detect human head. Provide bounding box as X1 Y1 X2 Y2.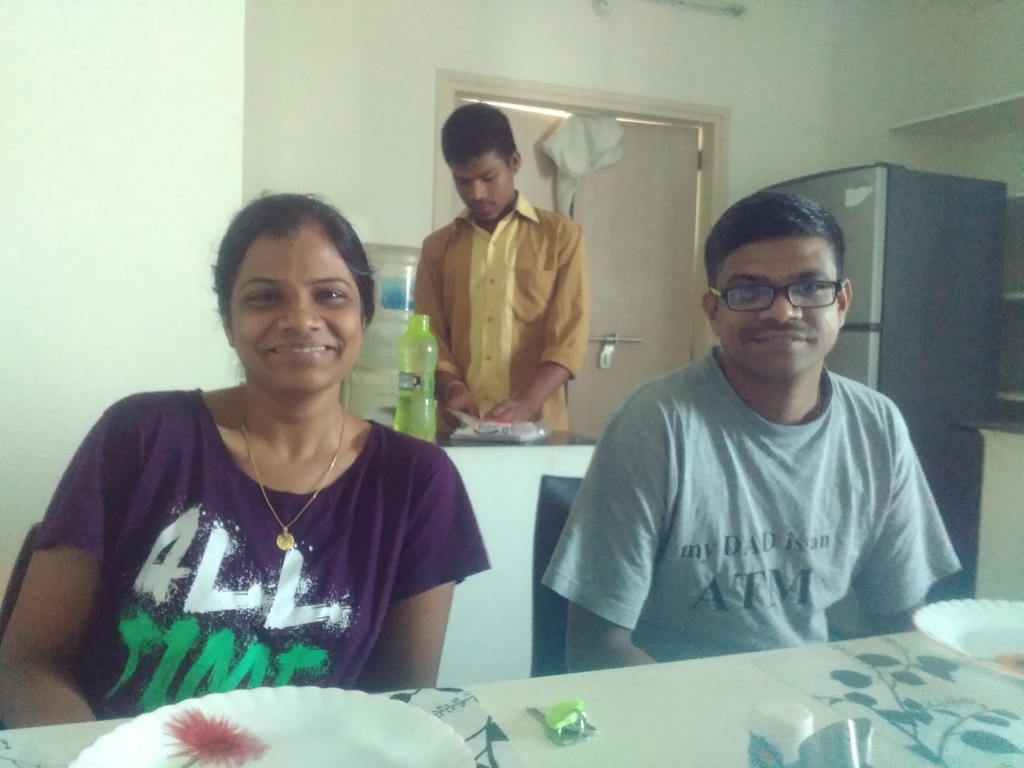
698 182 852 383.
